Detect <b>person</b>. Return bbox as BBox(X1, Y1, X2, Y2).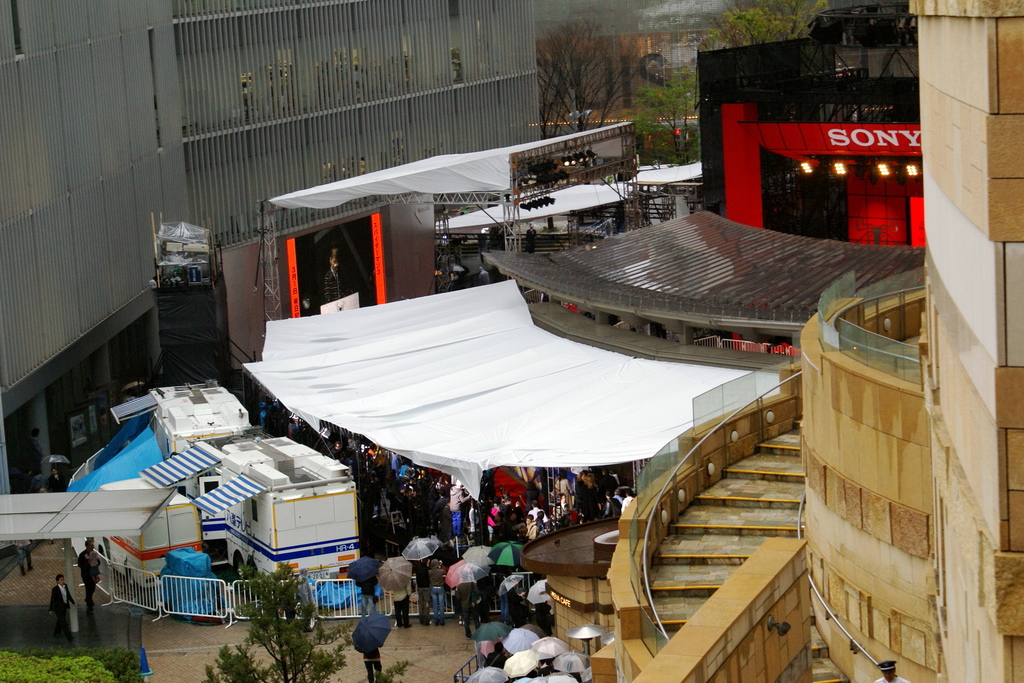
BBox(45, 573, 77, 640).
